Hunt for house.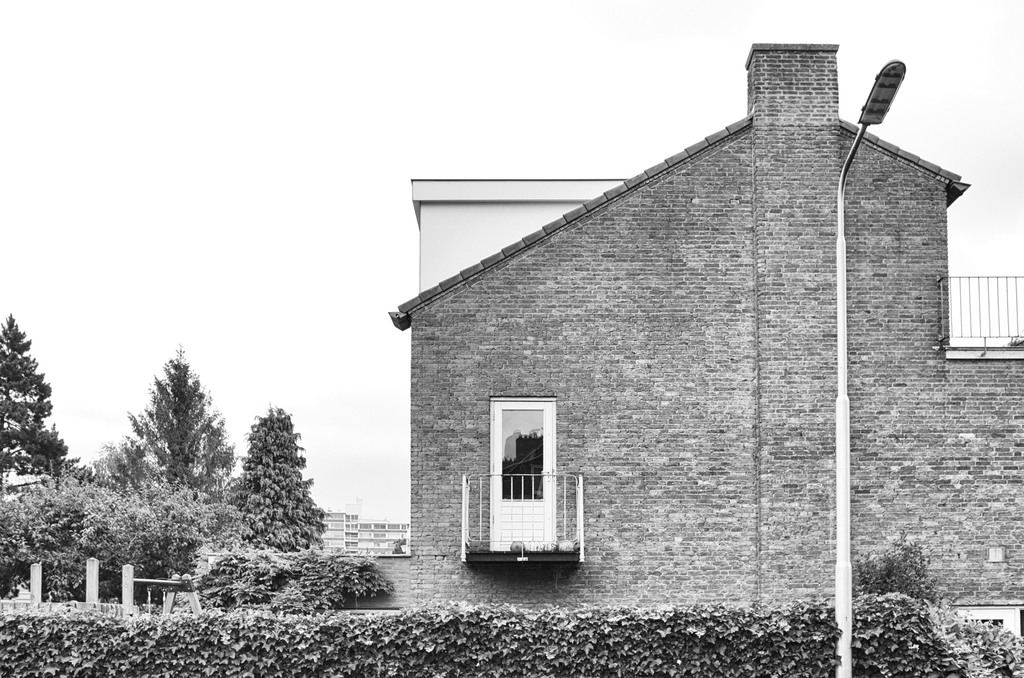
Hunted down at <box>316,515,409,560</box>.
